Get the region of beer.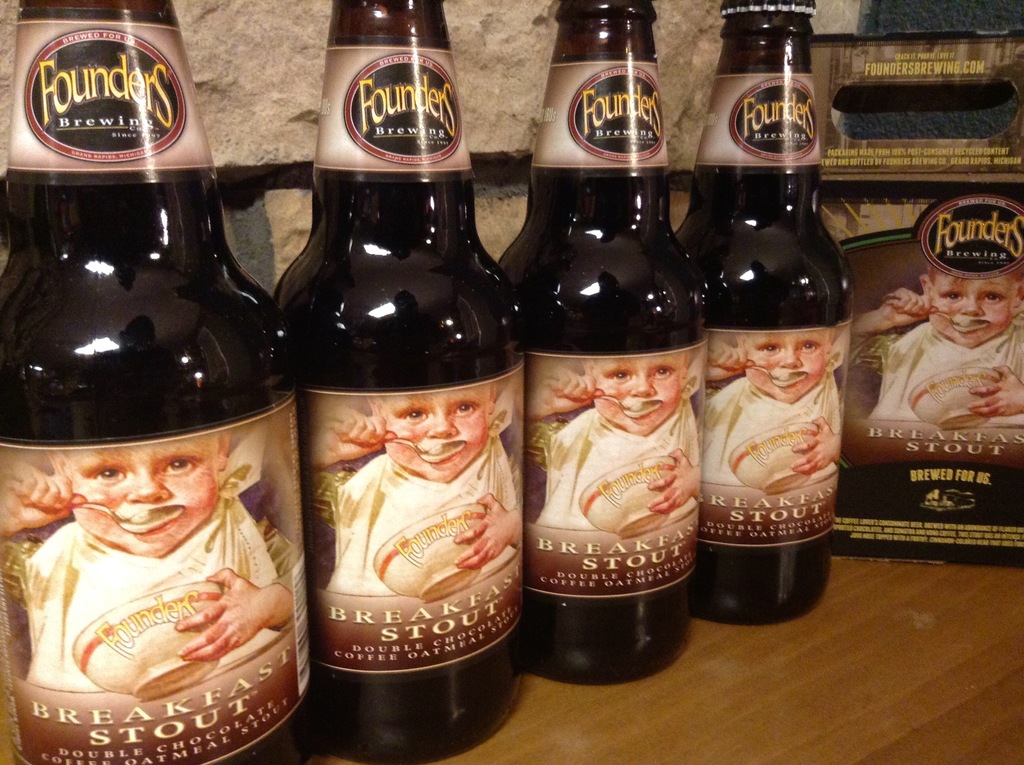
{"left": 495, "top": 6, "right": 710, "bottom": 680}.
